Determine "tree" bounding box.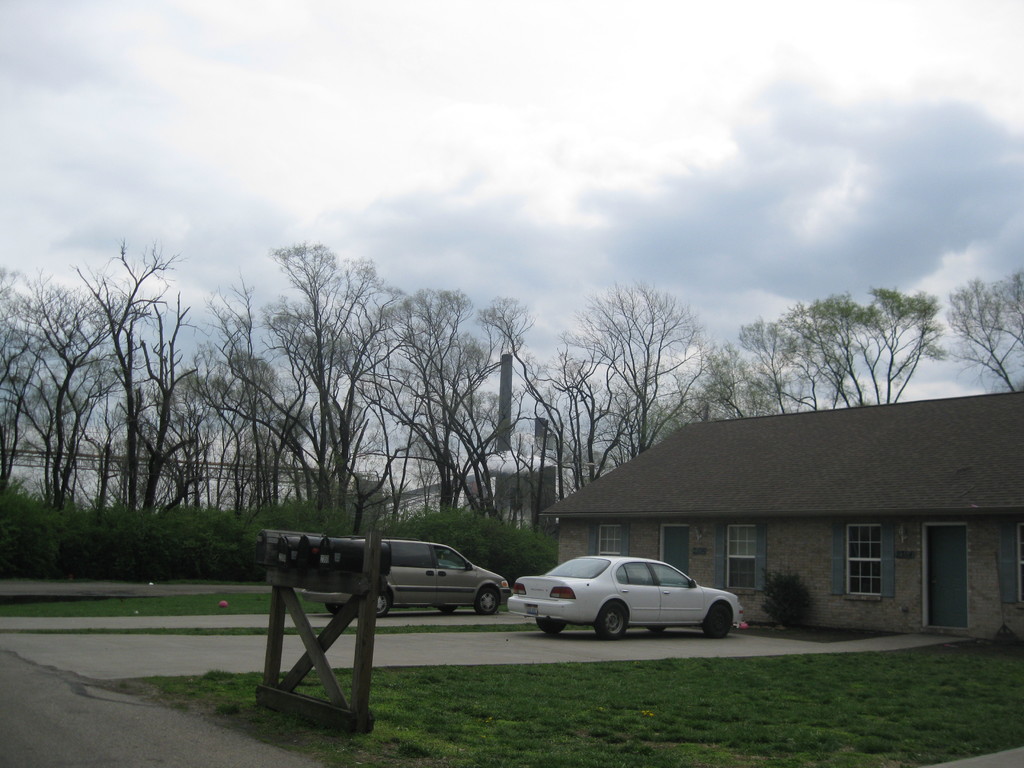
Determined: [222, 270, 273, 519].
